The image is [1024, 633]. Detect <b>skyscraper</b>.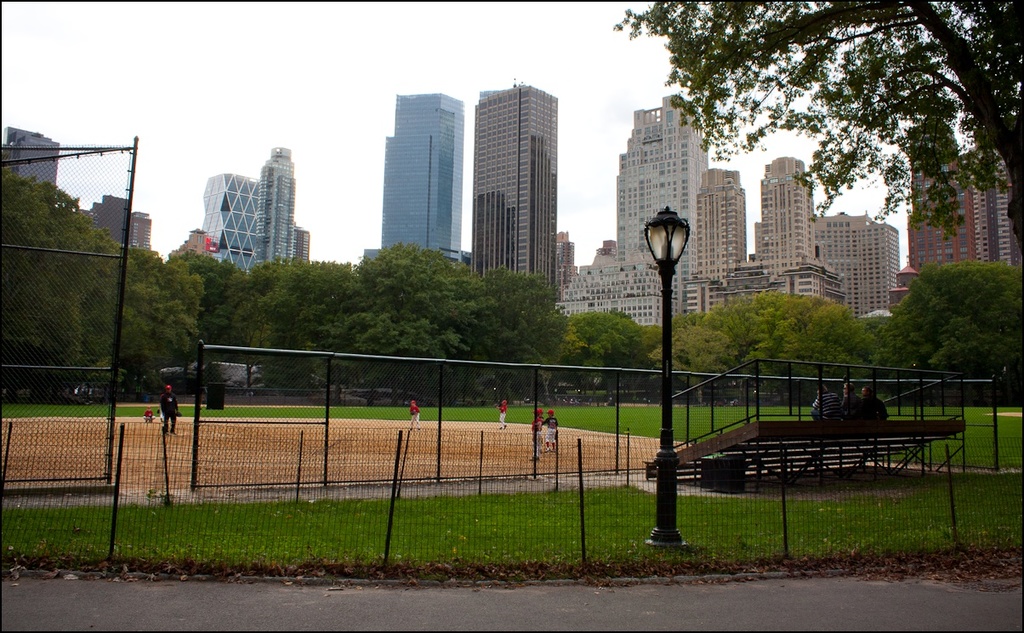
Detection: box=[754, 155, 818, 266].
